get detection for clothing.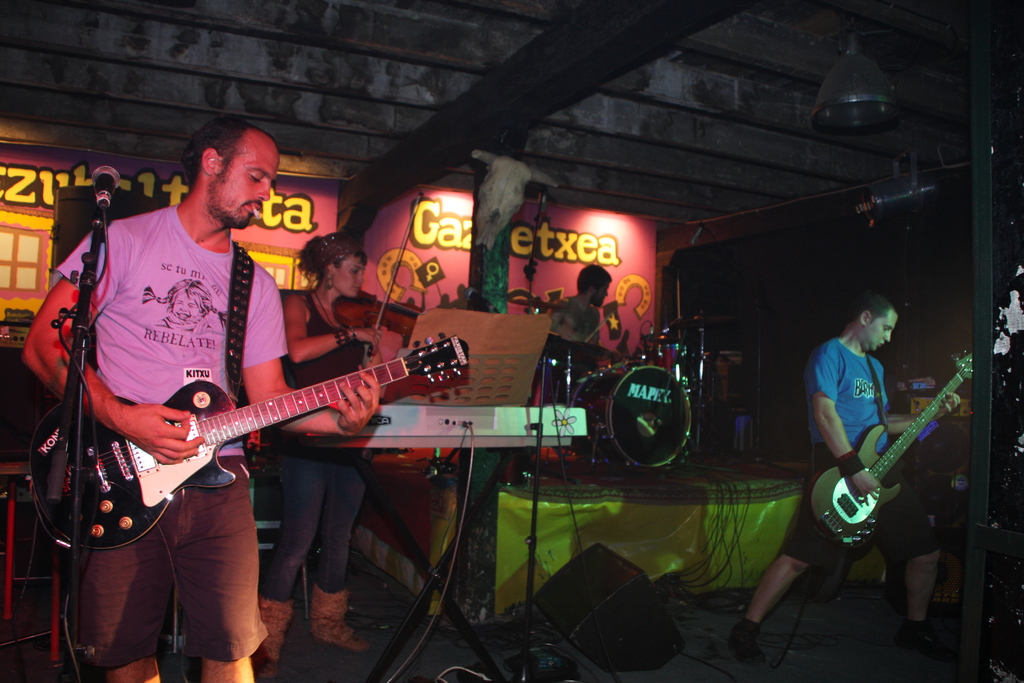
Detection: <box>52,204,291,663</box>.
